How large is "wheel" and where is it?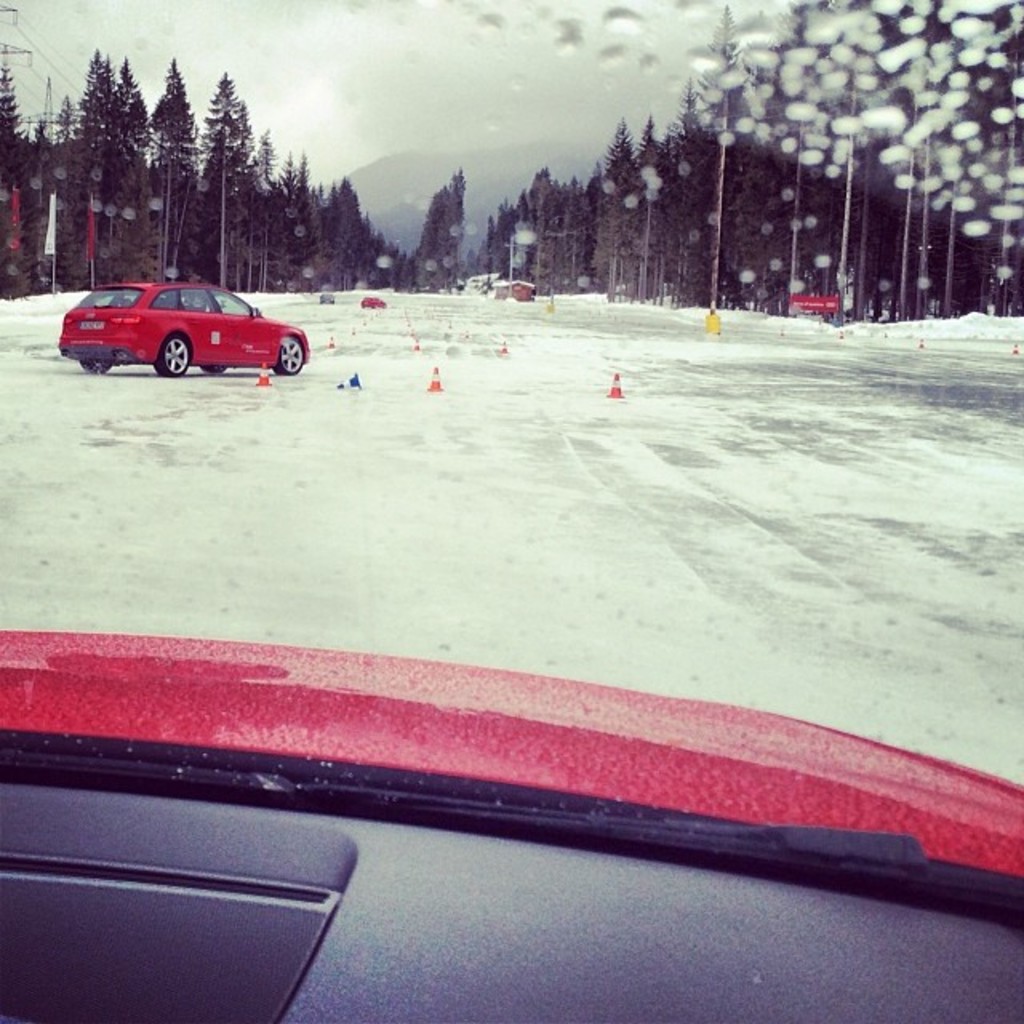
Bounding box: <bbox>80, 354, 109, 374</bbox>.
